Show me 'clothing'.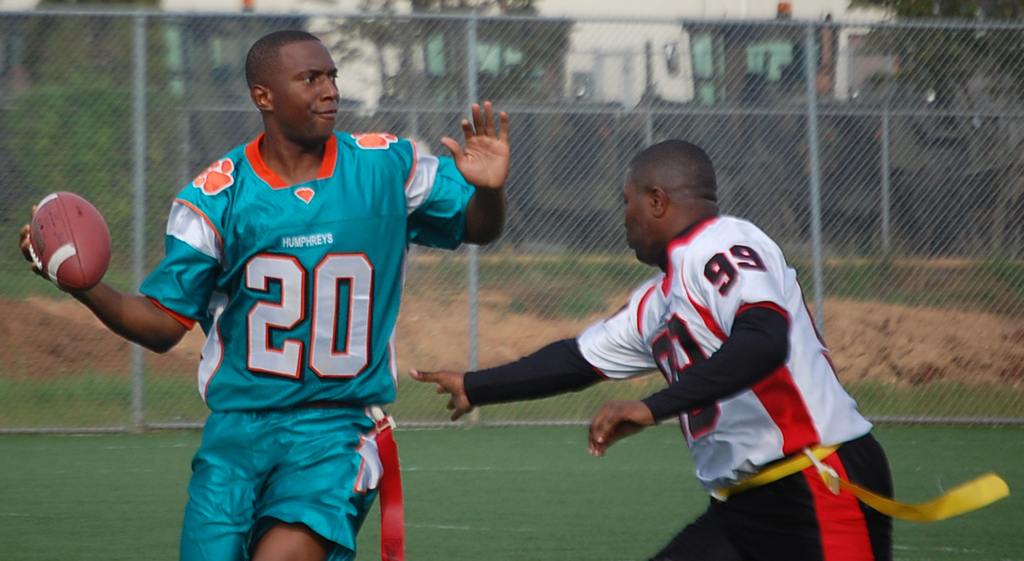
'clothing' is here: [463,215,1011,560].
